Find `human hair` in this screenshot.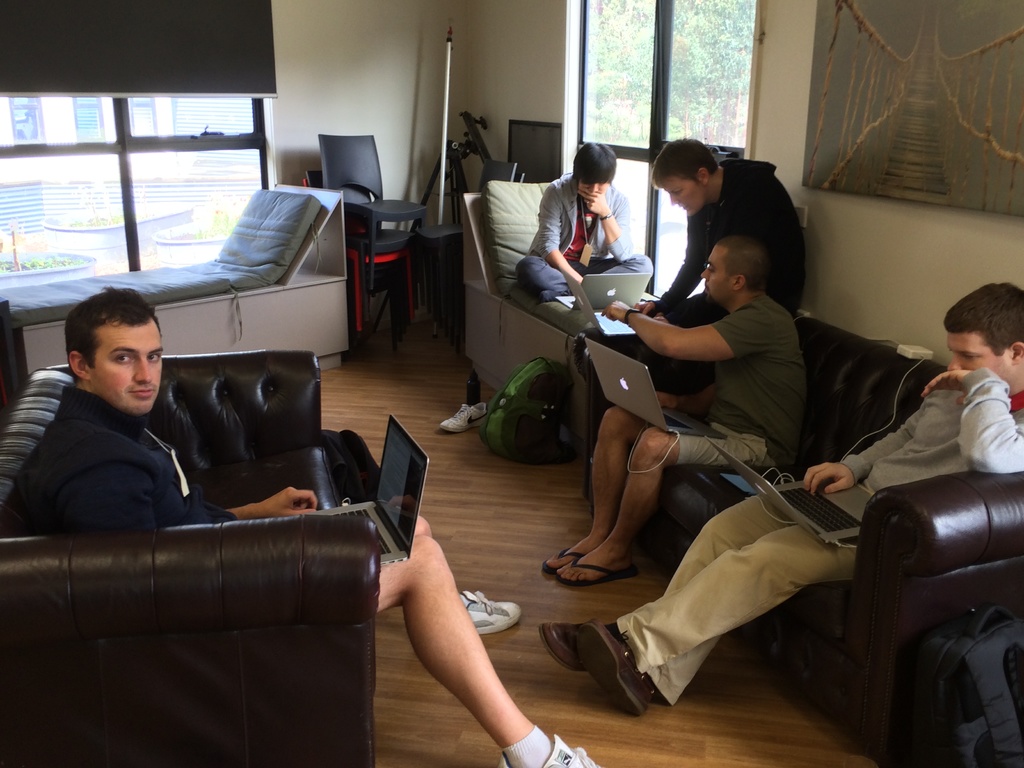
The bounding box for `human hair` is left=572, top=141, right=618, bottom=186.
